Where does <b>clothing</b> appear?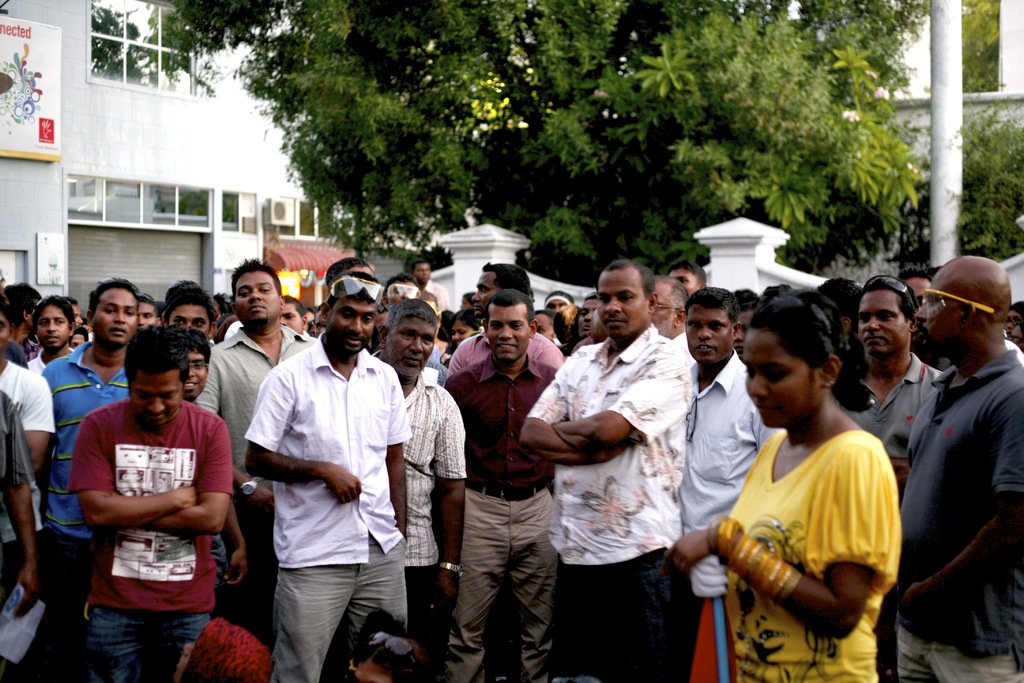
Appears at BBox(45, 345, 143, 678).
